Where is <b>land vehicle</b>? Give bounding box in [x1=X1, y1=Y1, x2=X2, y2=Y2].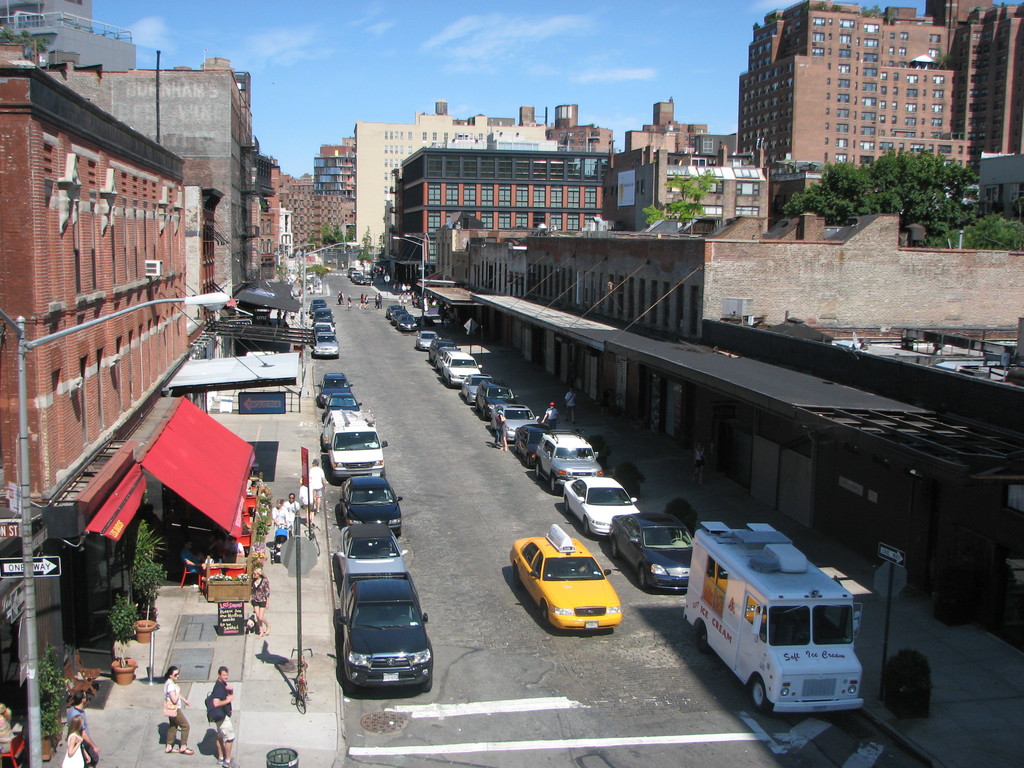
[x1=339, y1=570, x2=431, y2=688].
